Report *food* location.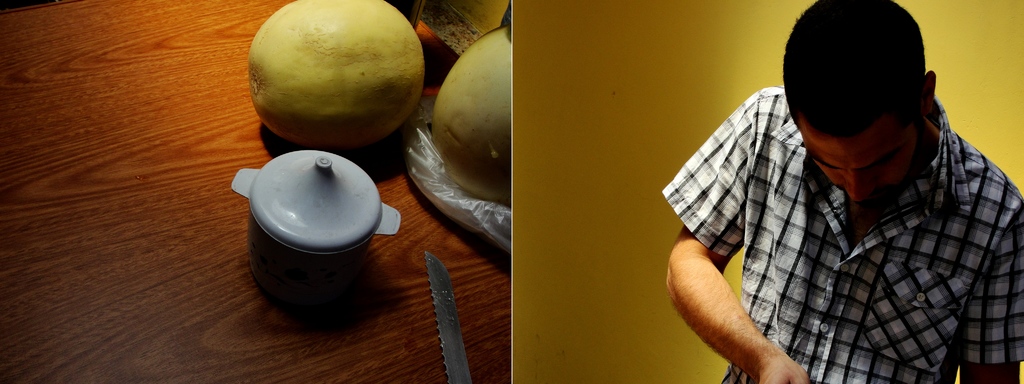
Report: pyautogui.locateOnScreen(434, 25, 514, 208).
